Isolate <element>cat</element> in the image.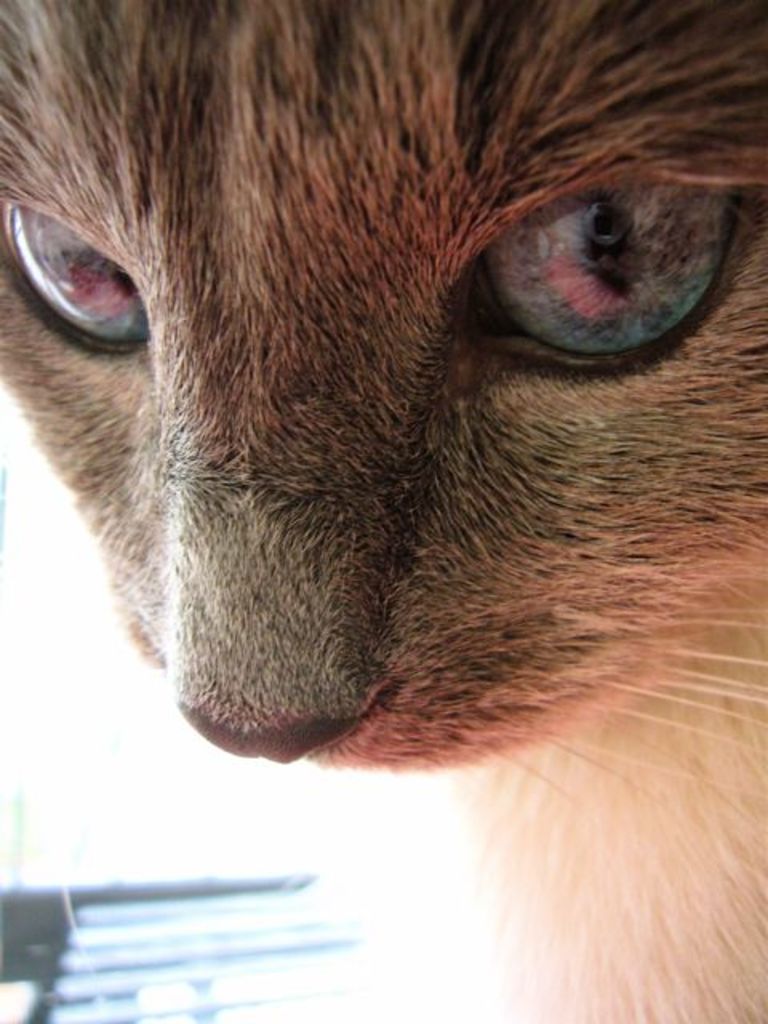
Isolated region: bbox=[0, 0, 766, 1022].
